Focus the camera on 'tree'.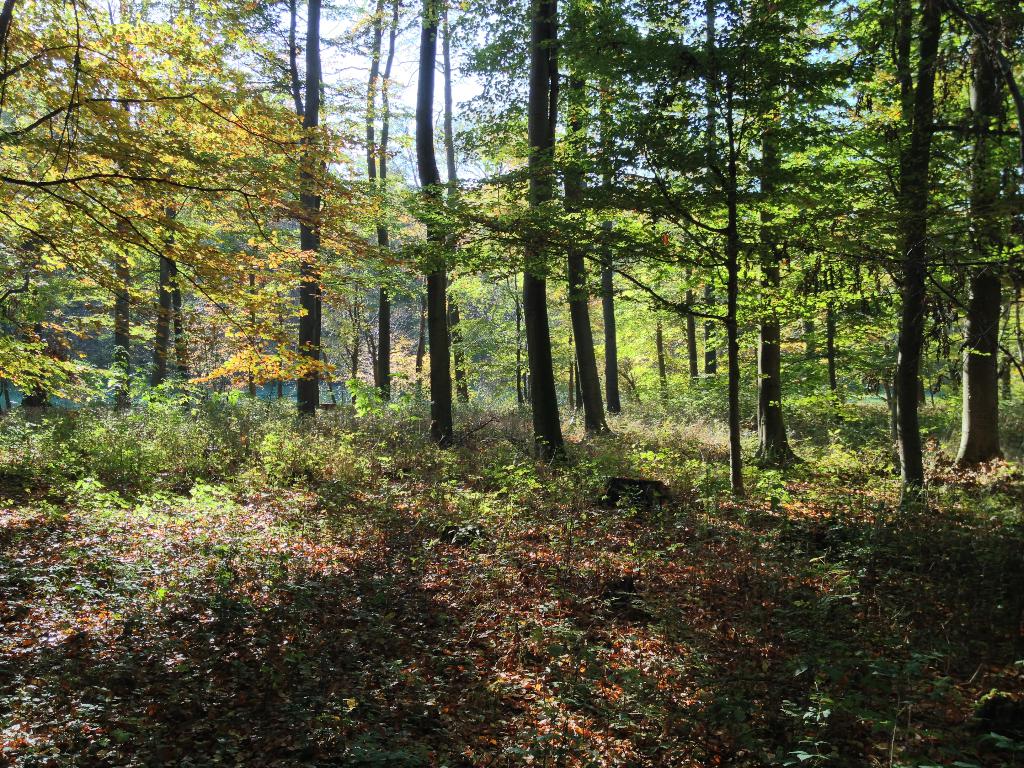
Focus region: box(329, 0, 413, 379).
